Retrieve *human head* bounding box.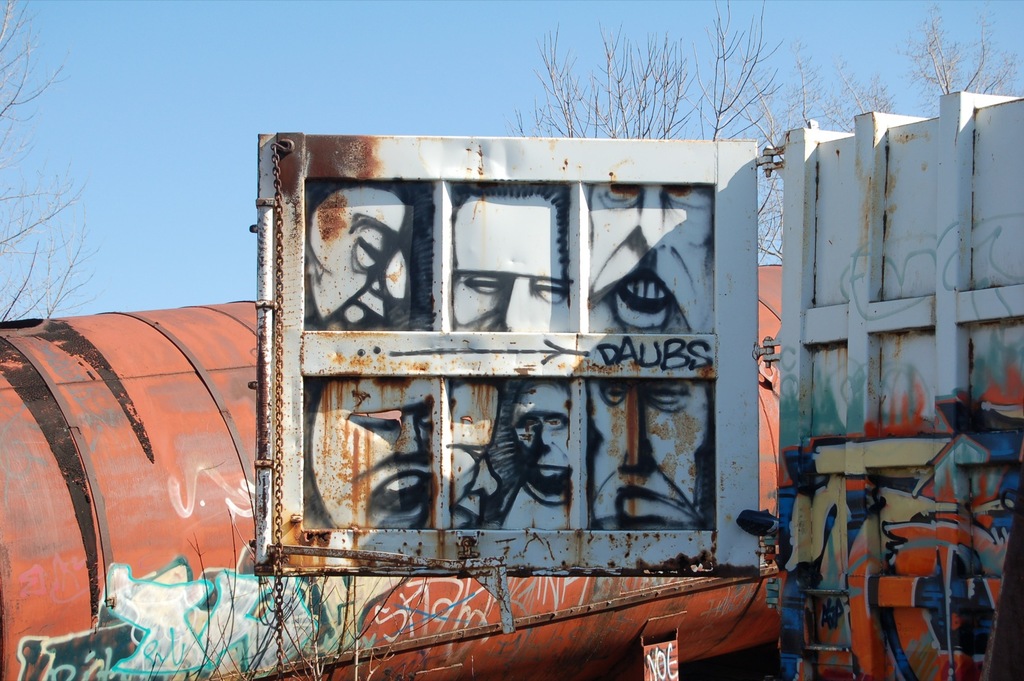
Bounding box: {"left": 451, "top": 187, "right": 564, "bottom": 339}.
